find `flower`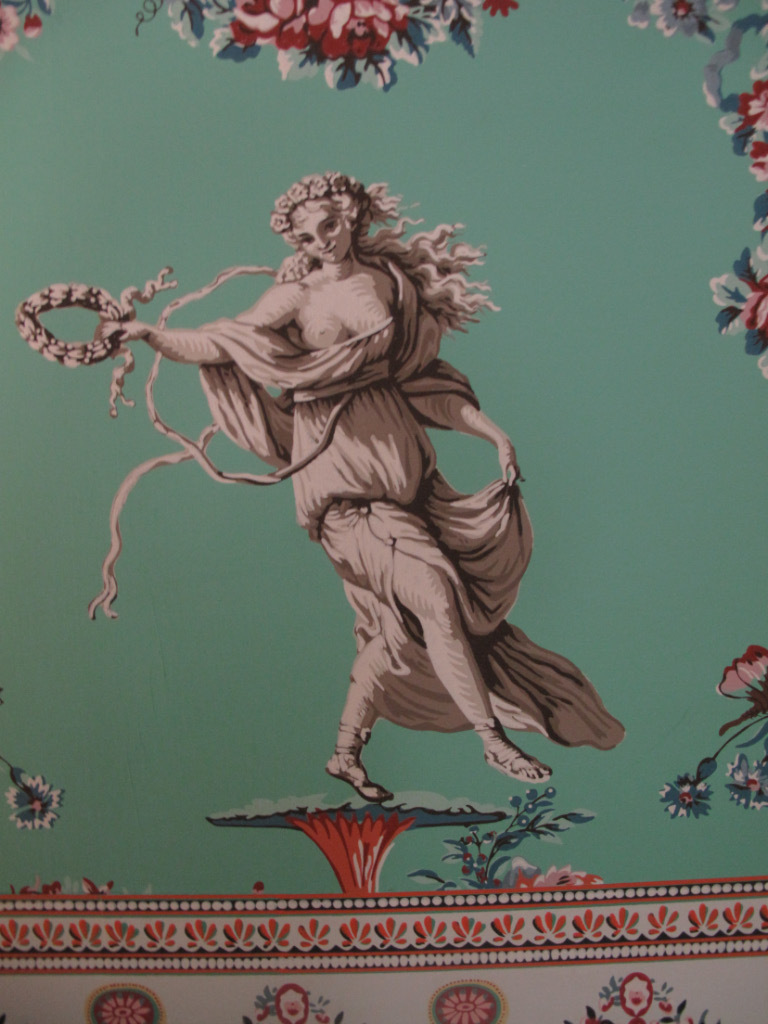
(left=4, top=770, right=57, bottom=830)
